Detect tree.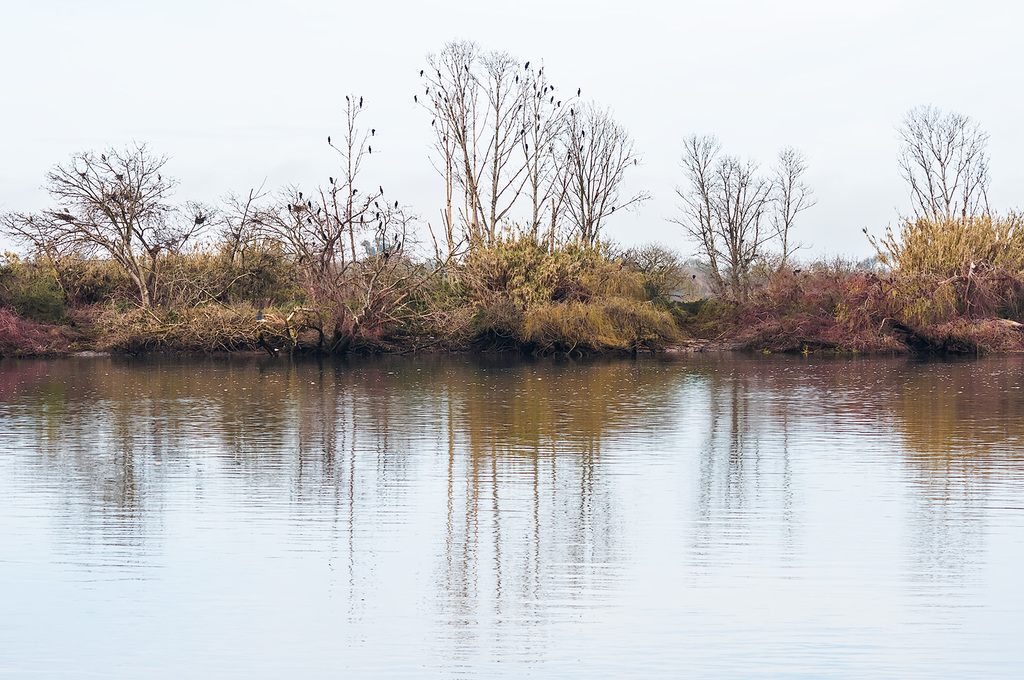
Detected at region(321, 98, 383, 255).
